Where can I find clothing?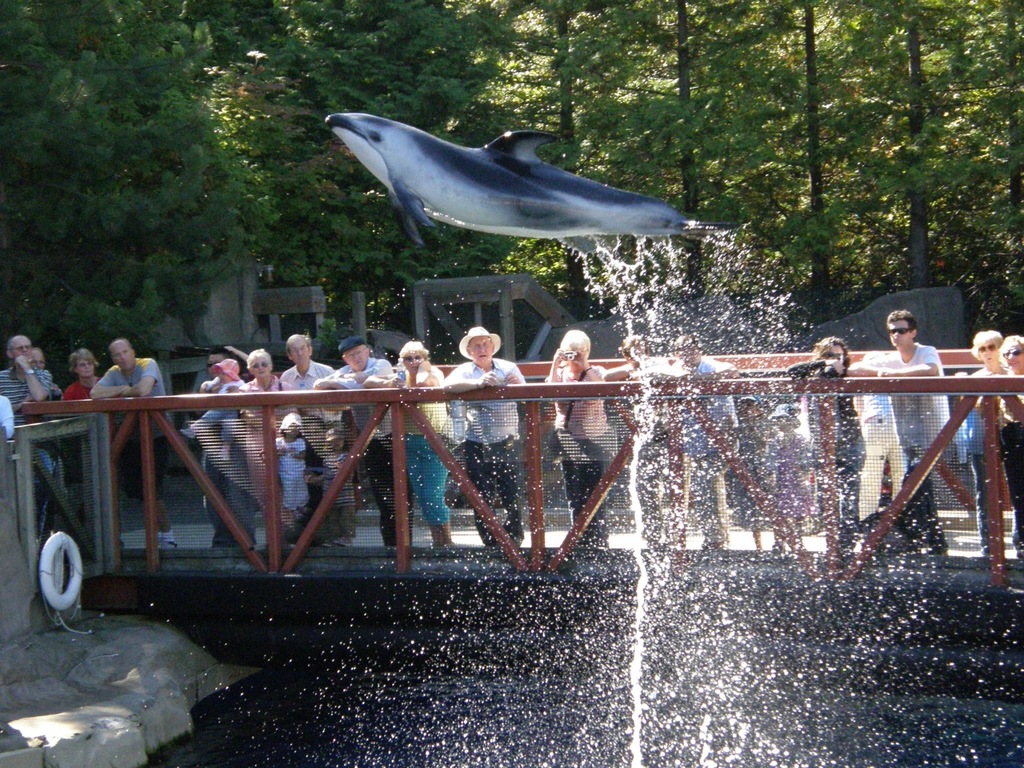
You can find it at pyautogui.locateOnScreen(277, 362, 327, 461).
